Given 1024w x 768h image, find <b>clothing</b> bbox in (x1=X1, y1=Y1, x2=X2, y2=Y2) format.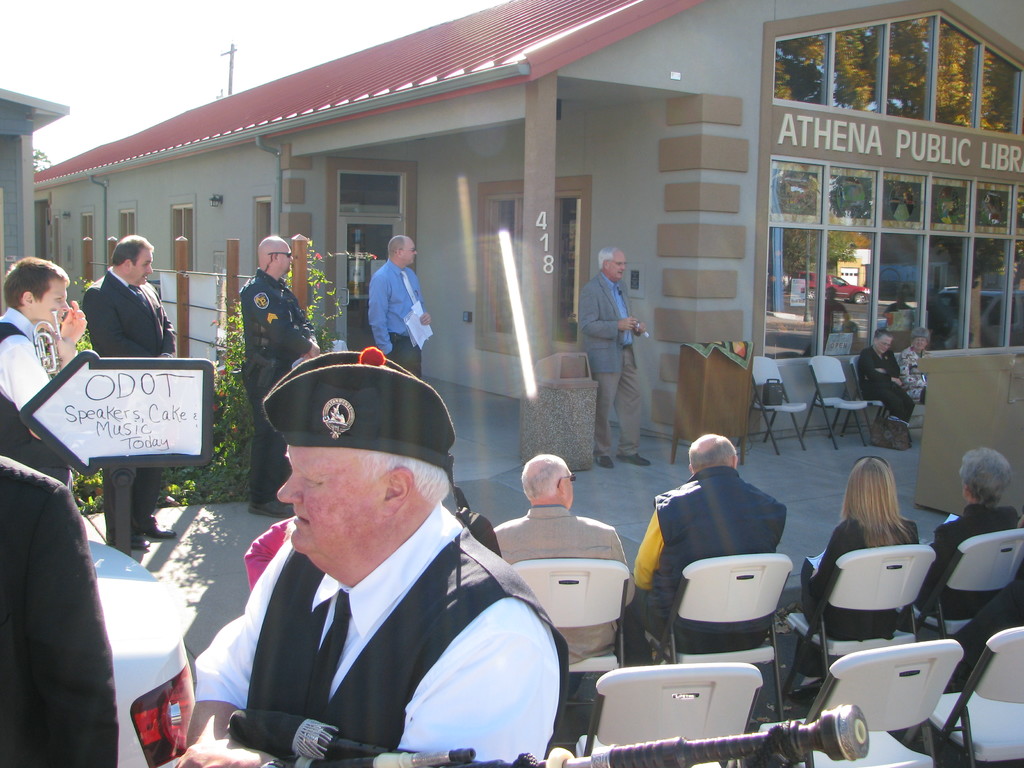
(x1=0, y1=309, x2=67, y2=479).
